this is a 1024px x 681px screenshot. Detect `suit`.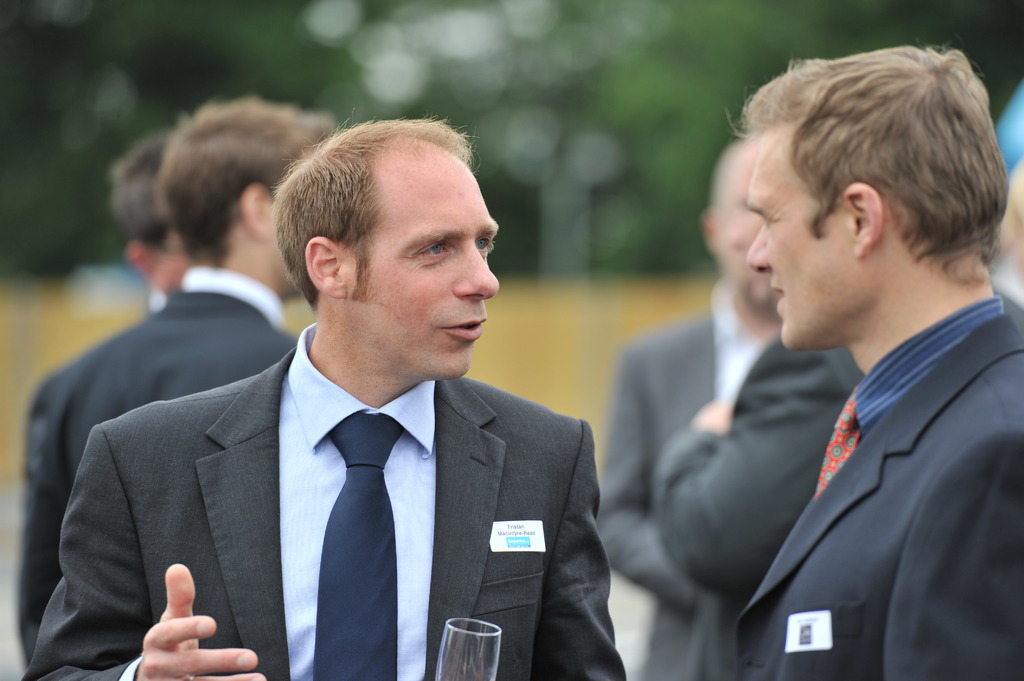
select_region(596, 288, 771, 680).
